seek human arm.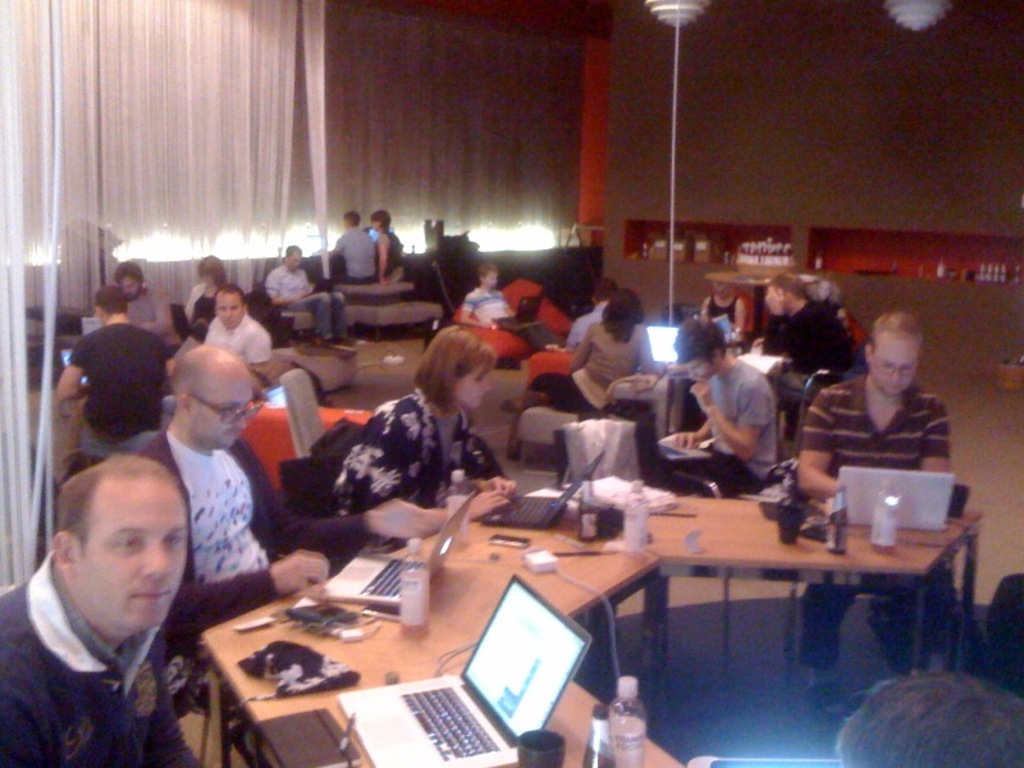
(180, 296, 195, 326).
